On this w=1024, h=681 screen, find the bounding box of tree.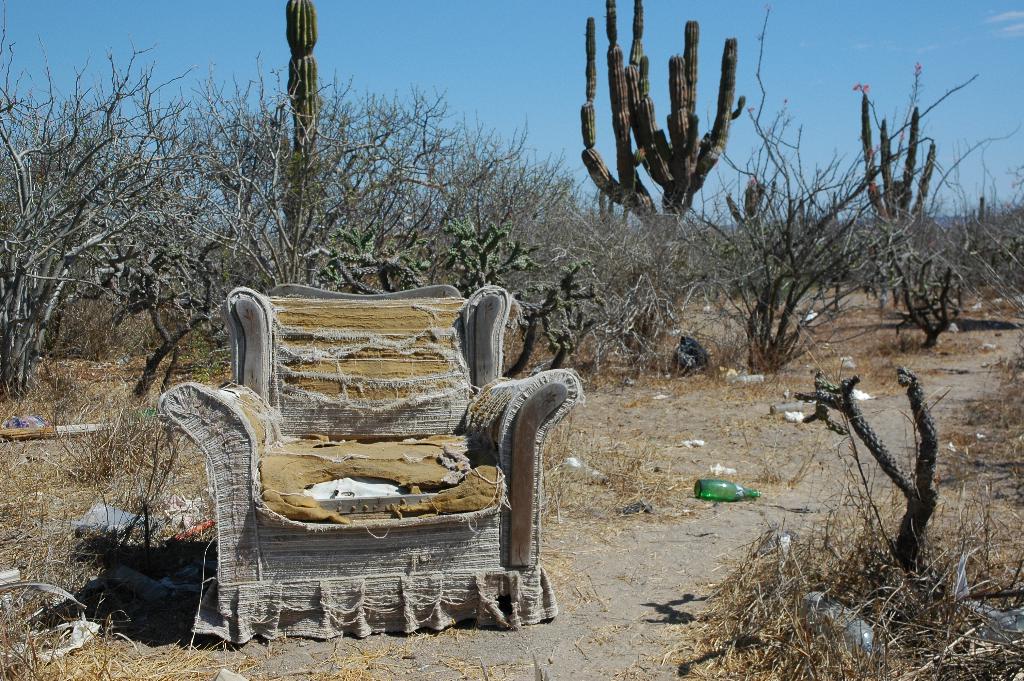
Bounding box: (0,0,204,393).
